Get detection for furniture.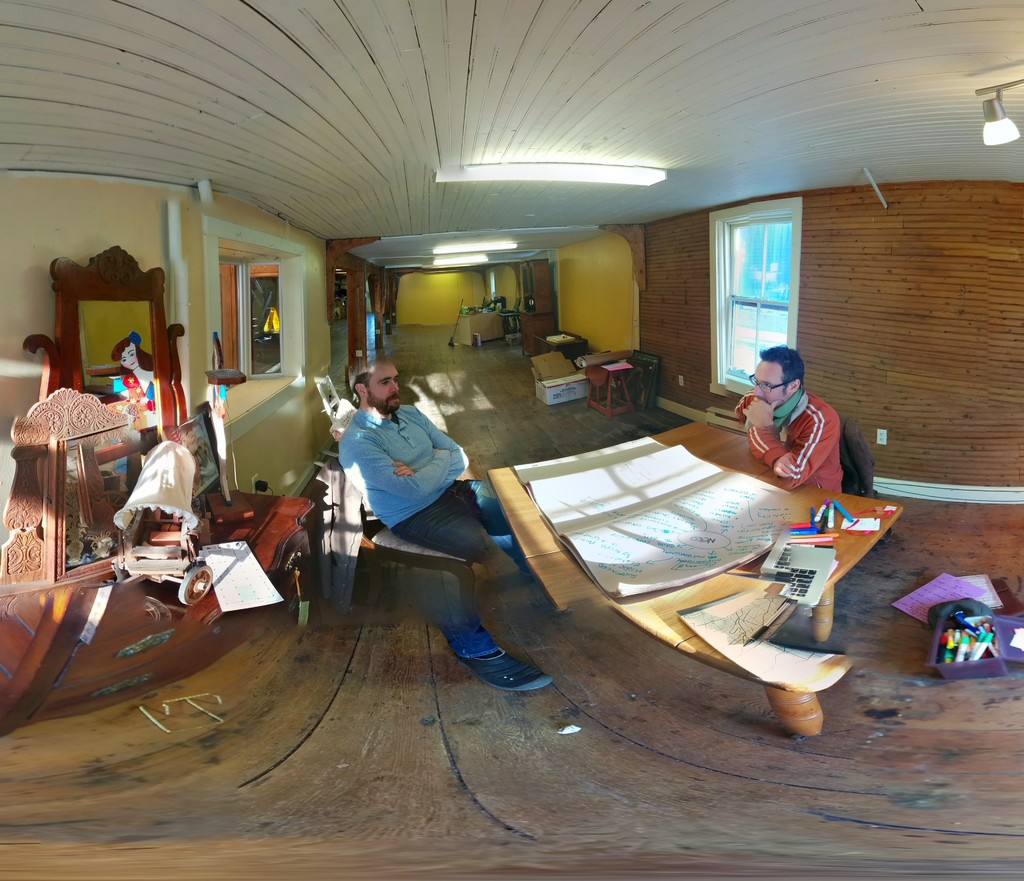
Detection: 529, 350, 591, 408.
